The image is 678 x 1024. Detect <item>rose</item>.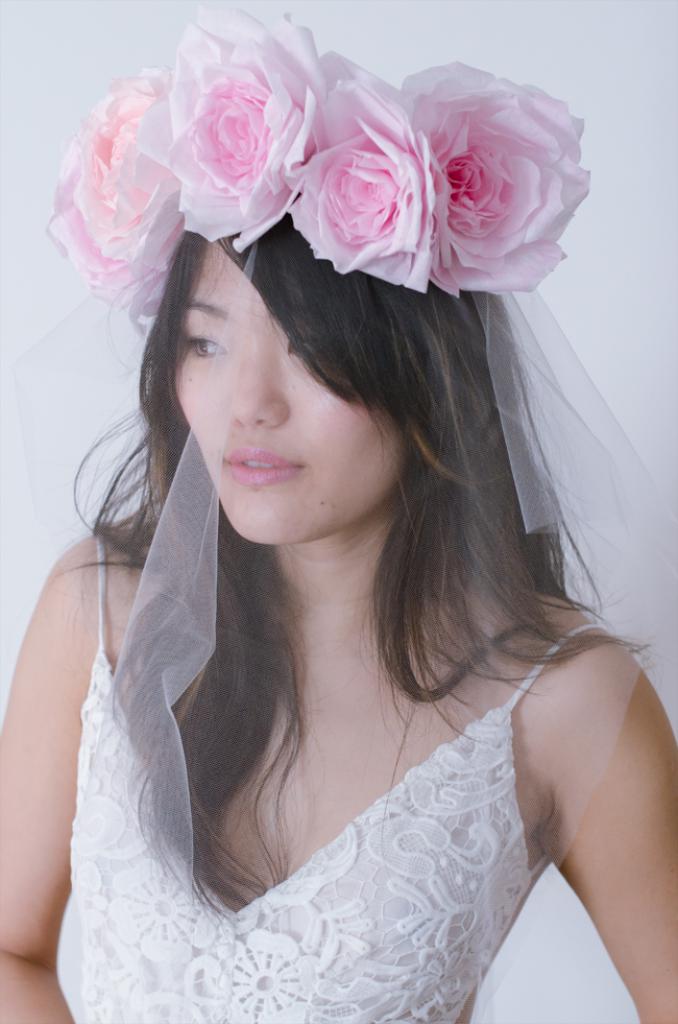
Detection: 74, 66, 167, 260.
